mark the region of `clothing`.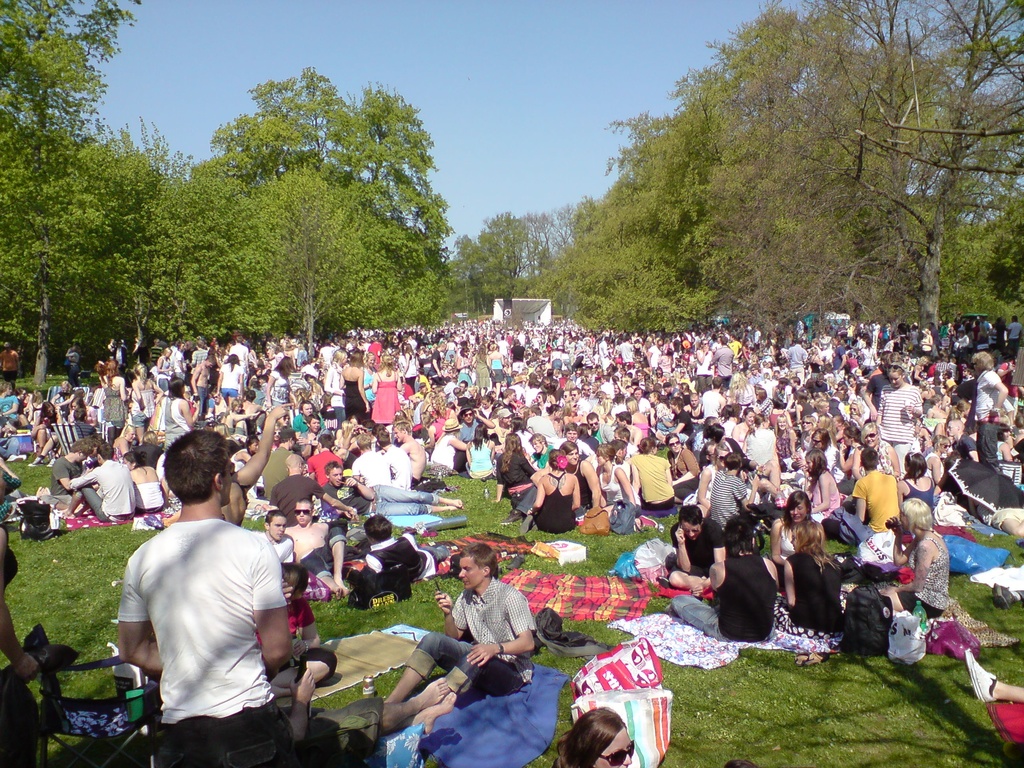
Region: x1=467, y1=442, x2=492, y2=468.
